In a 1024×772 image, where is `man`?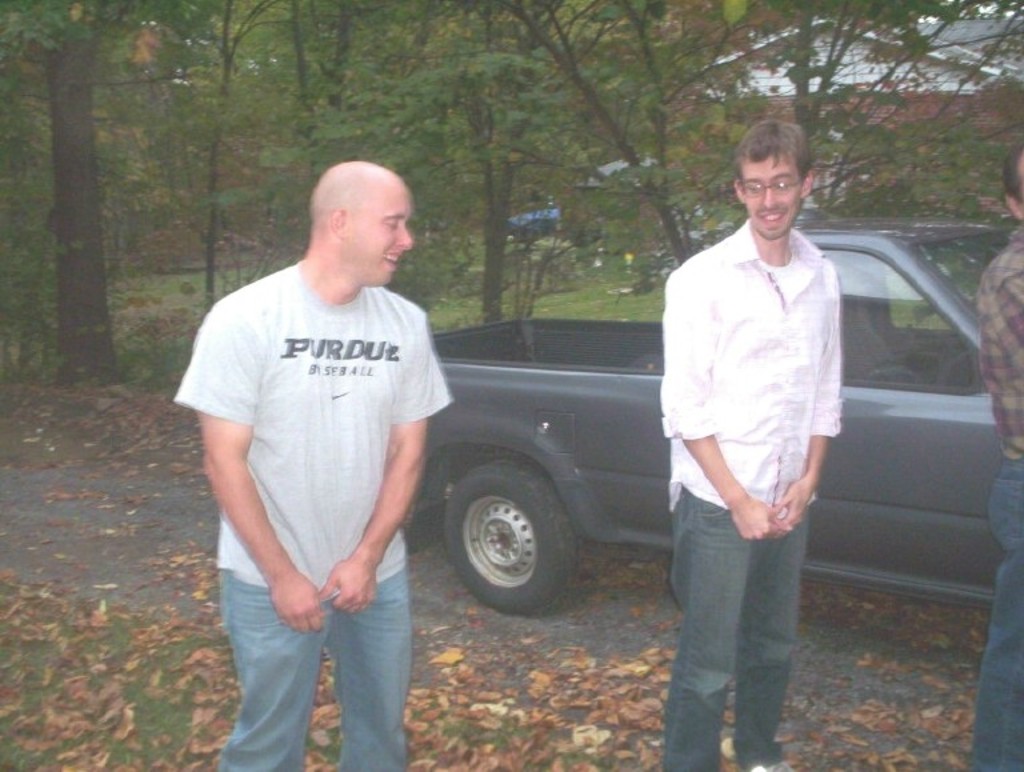
rect(628, 144, 859, 739).
